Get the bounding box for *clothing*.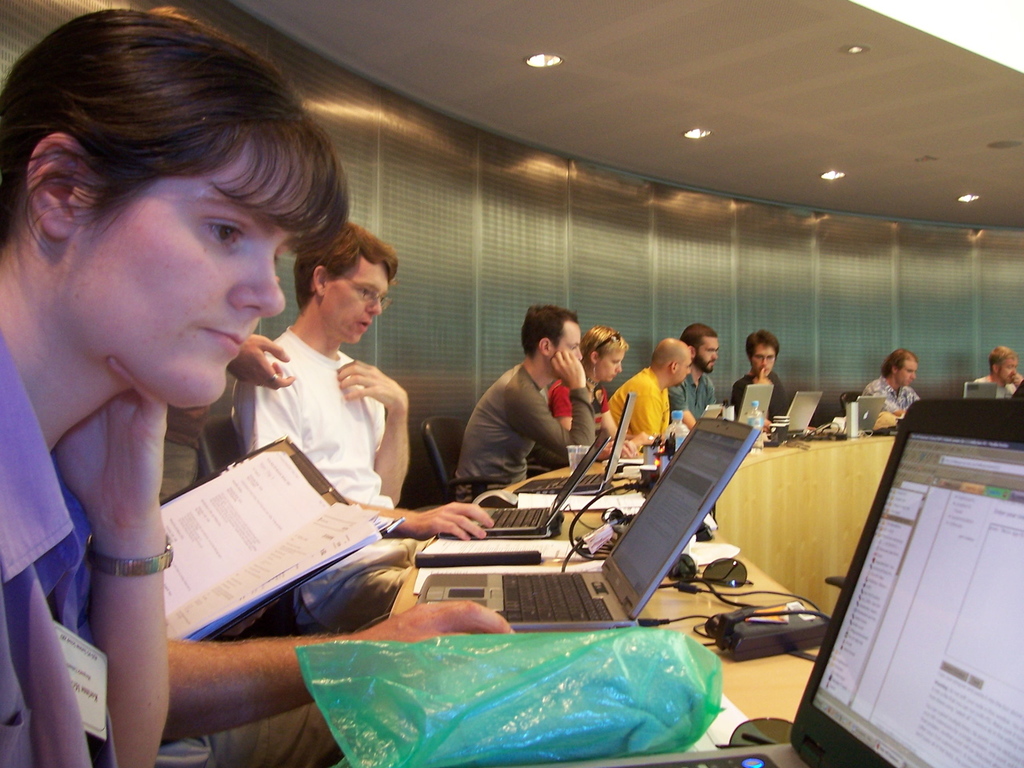
locate(610, 366, 671, 438).
